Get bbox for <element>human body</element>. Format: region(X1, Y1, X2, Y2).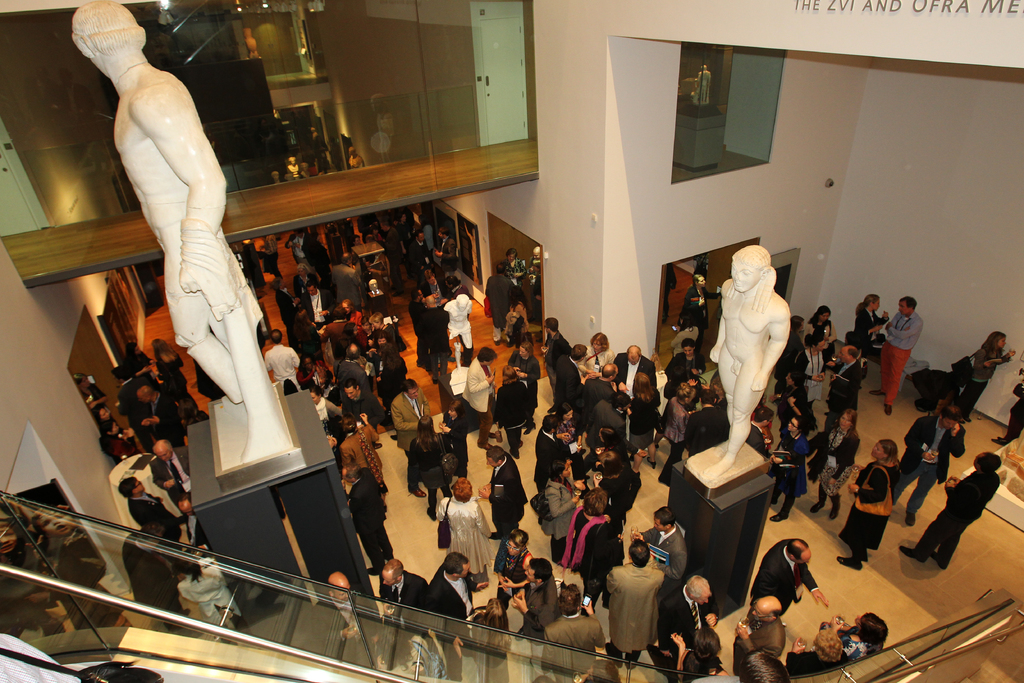
region(966, 327, 1016, 420).
